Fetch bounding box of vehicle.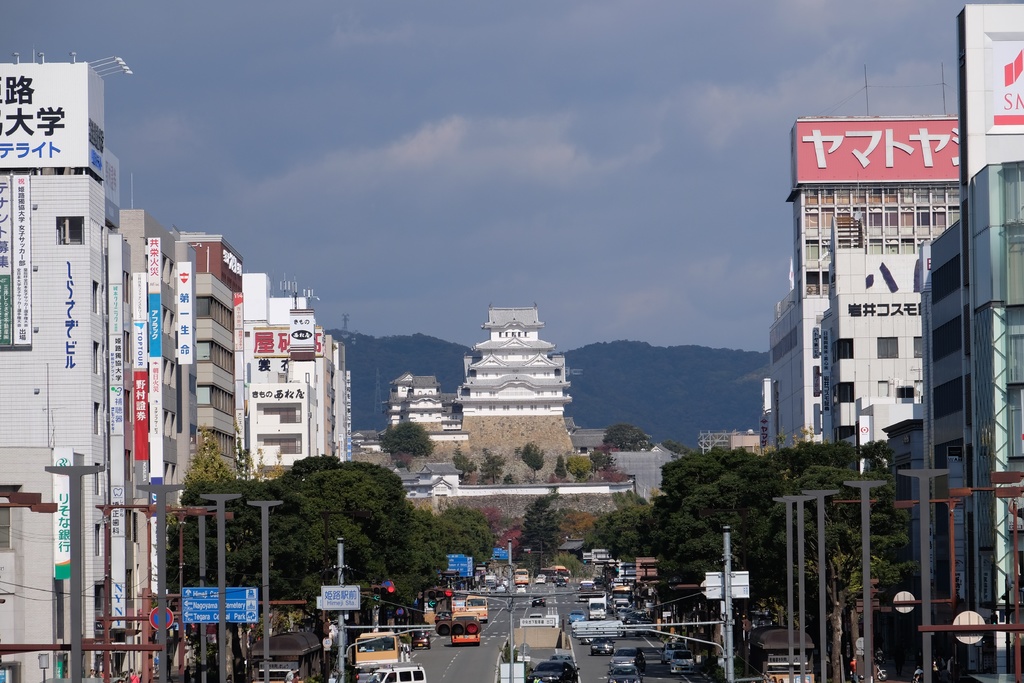
Bbox: Rect(465, 595, 490, 623).
